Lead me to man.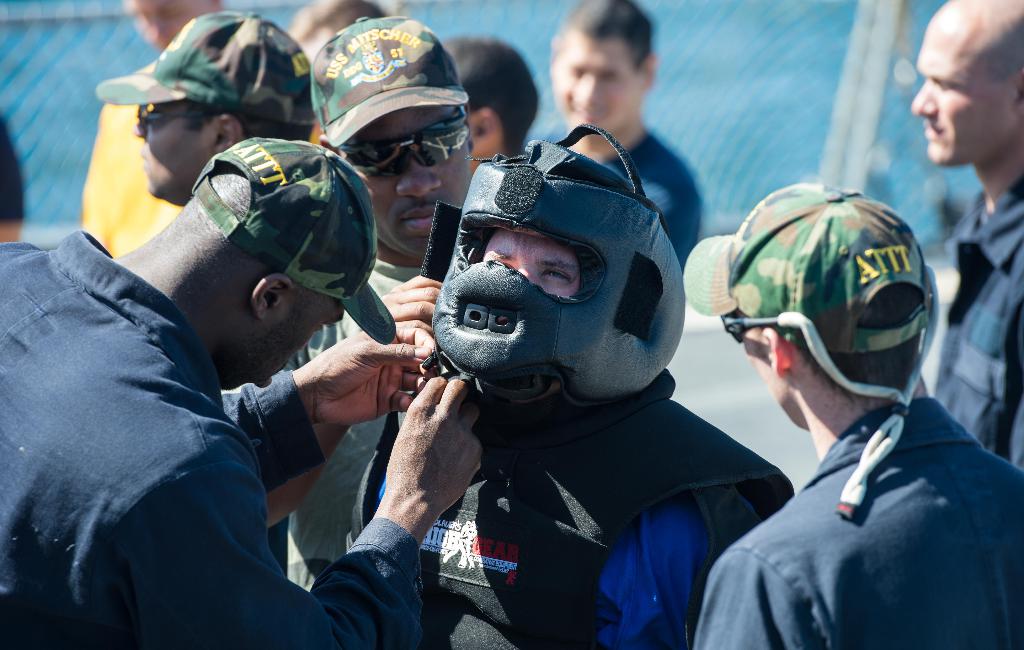
Lead to 678,177,1023,648.
